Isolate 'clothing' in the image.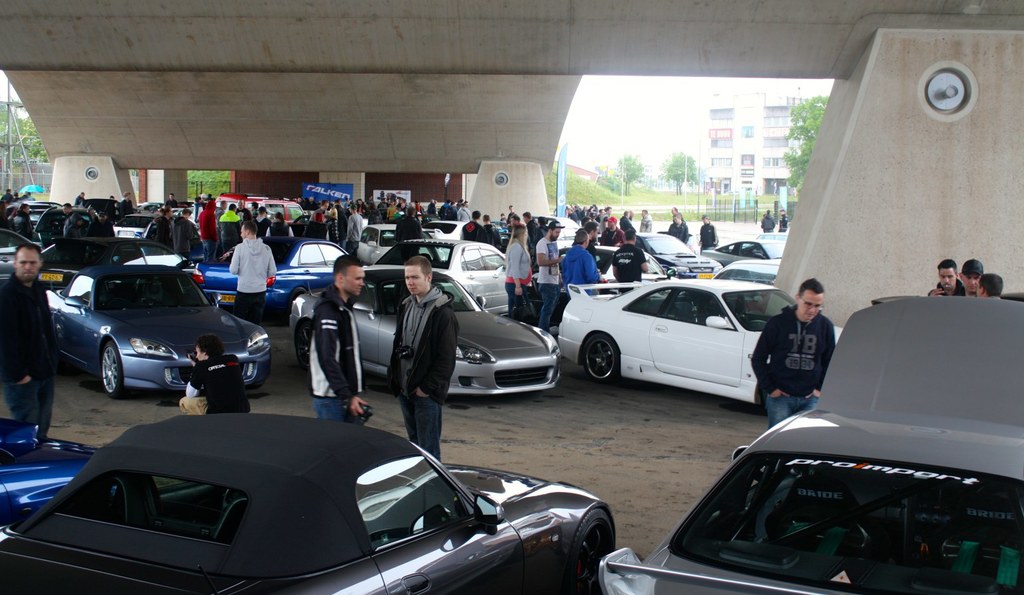
Isolated region: Rect(603, 239, 647, 285).
